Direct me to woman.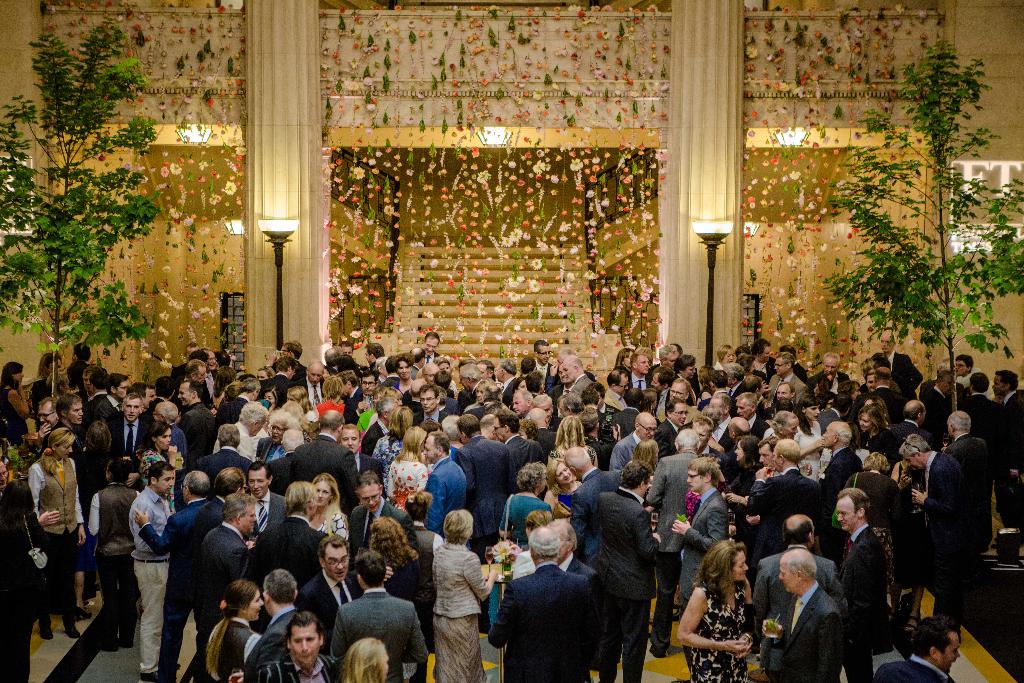
Direction: (left=191, top=573, right=278, bottom=682).
